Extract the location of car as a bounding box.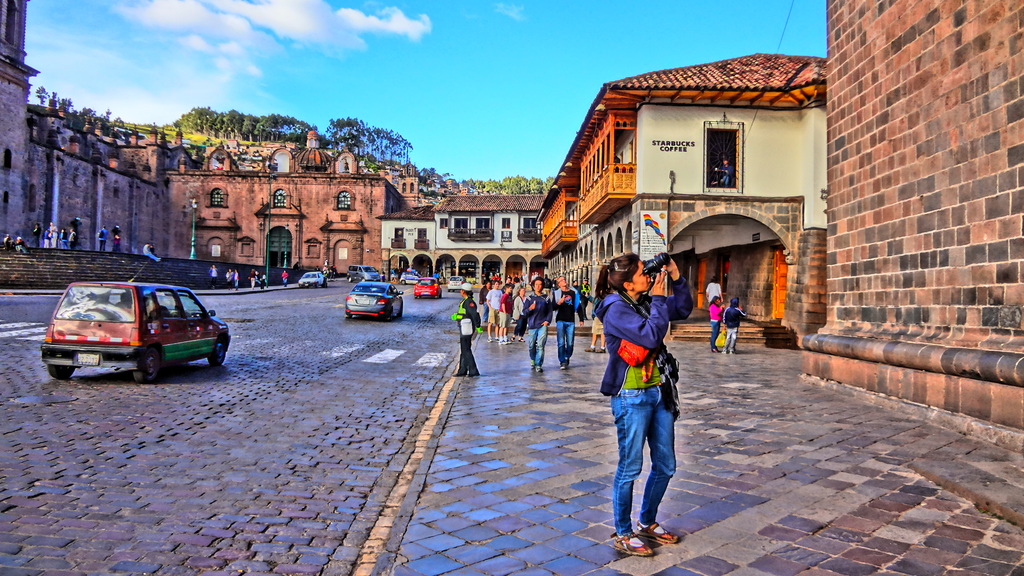
BBox(447, 276, 467, 293).
